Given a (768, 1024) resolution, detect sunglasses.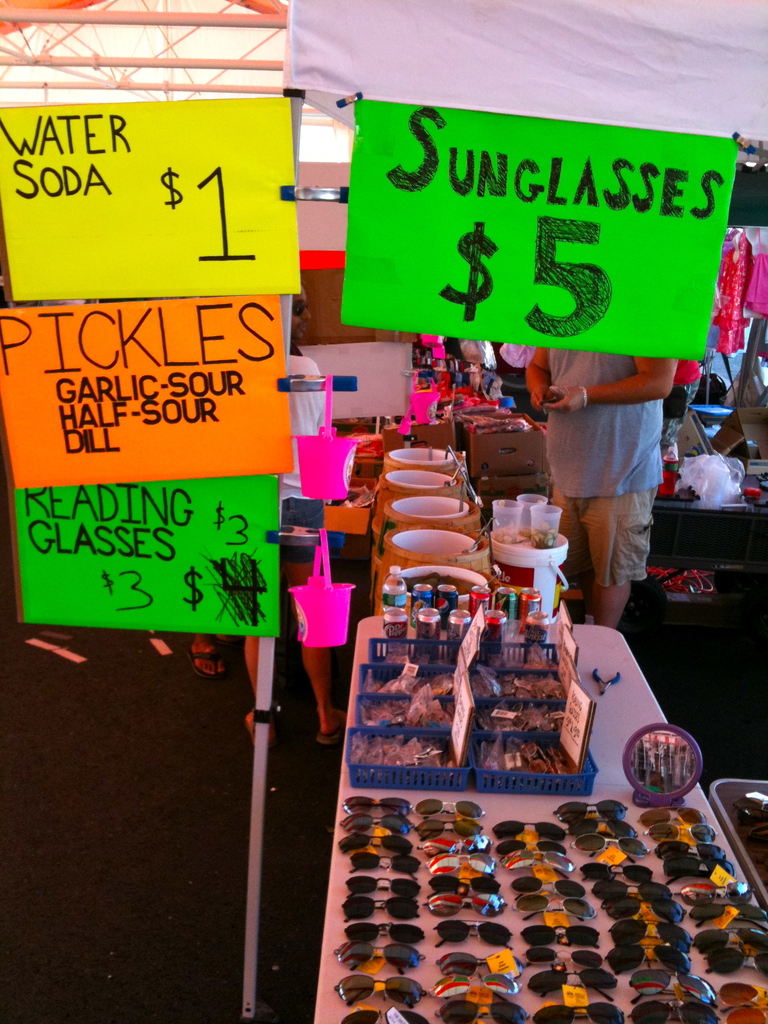
[493,837,568,858].
